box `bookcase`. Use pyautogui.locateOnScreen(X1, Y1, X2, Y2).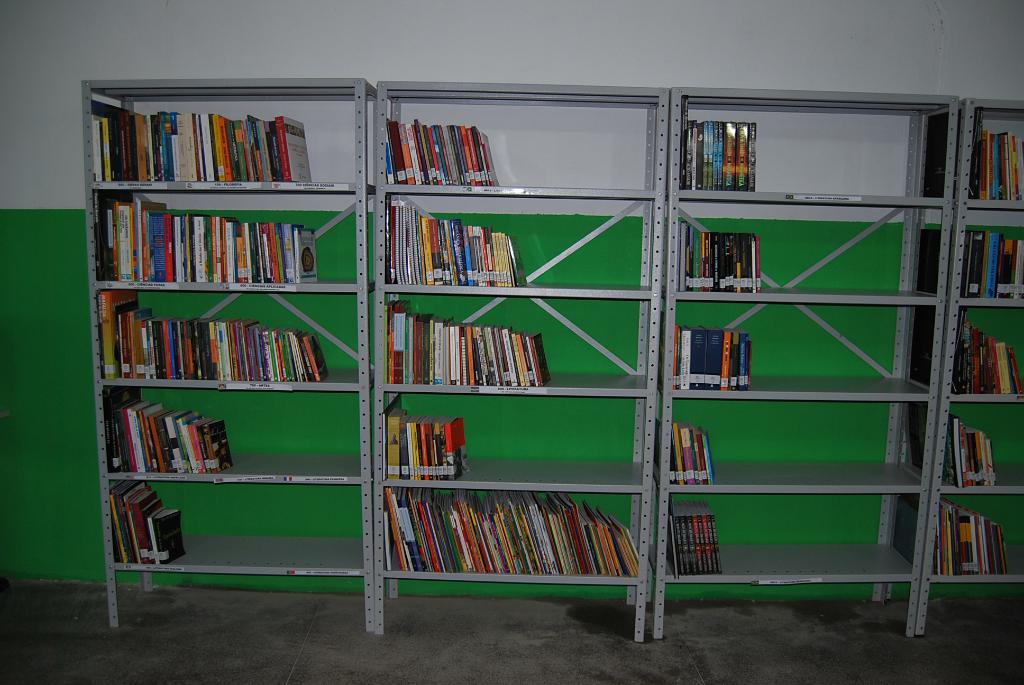
pyautogui.locateOnScreen(881, 95, 1023, 643).
